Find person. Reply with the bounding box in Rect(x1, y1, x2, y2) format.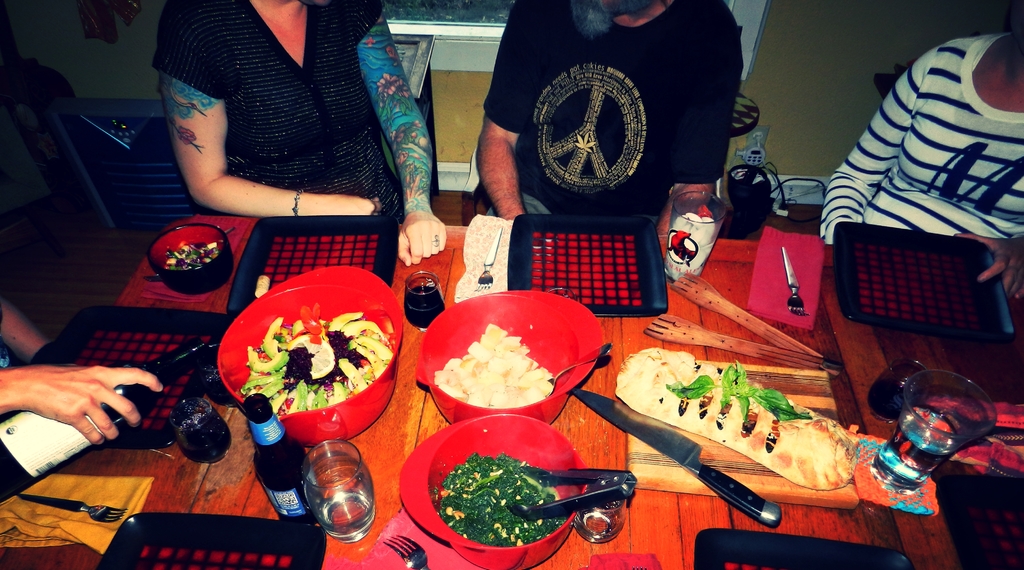
Rect(476, 0, 746, 218).
